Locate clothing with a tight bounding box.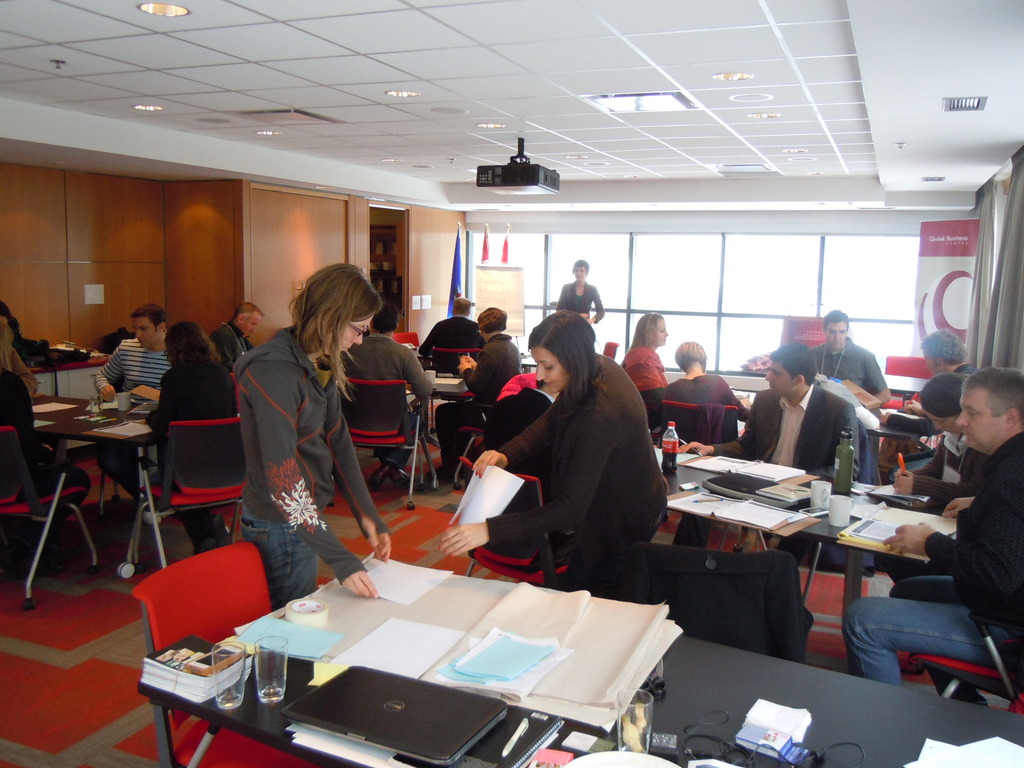
841,431,1023,693.
